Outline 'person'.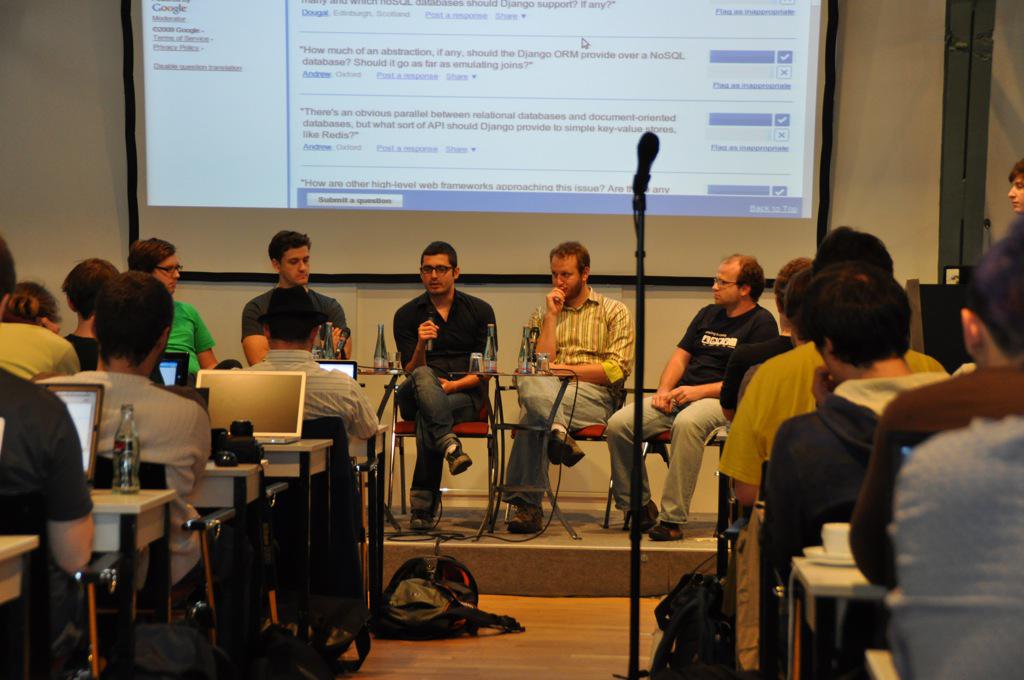
Outline: [603, 244, 777, 539].
